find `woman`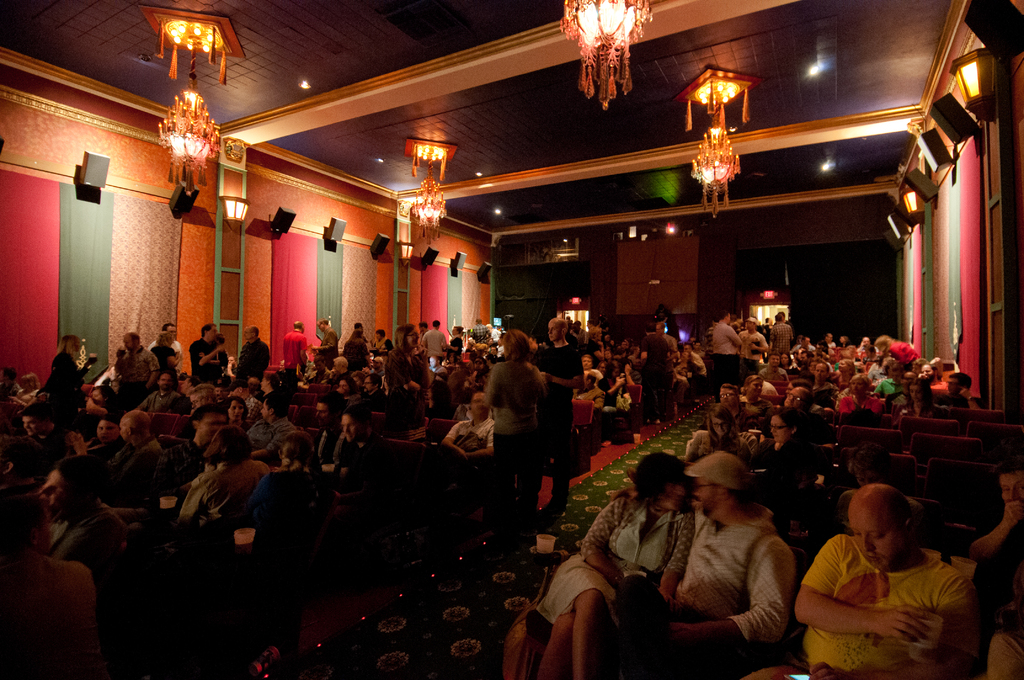
crop(604, 359, 633, 423)
